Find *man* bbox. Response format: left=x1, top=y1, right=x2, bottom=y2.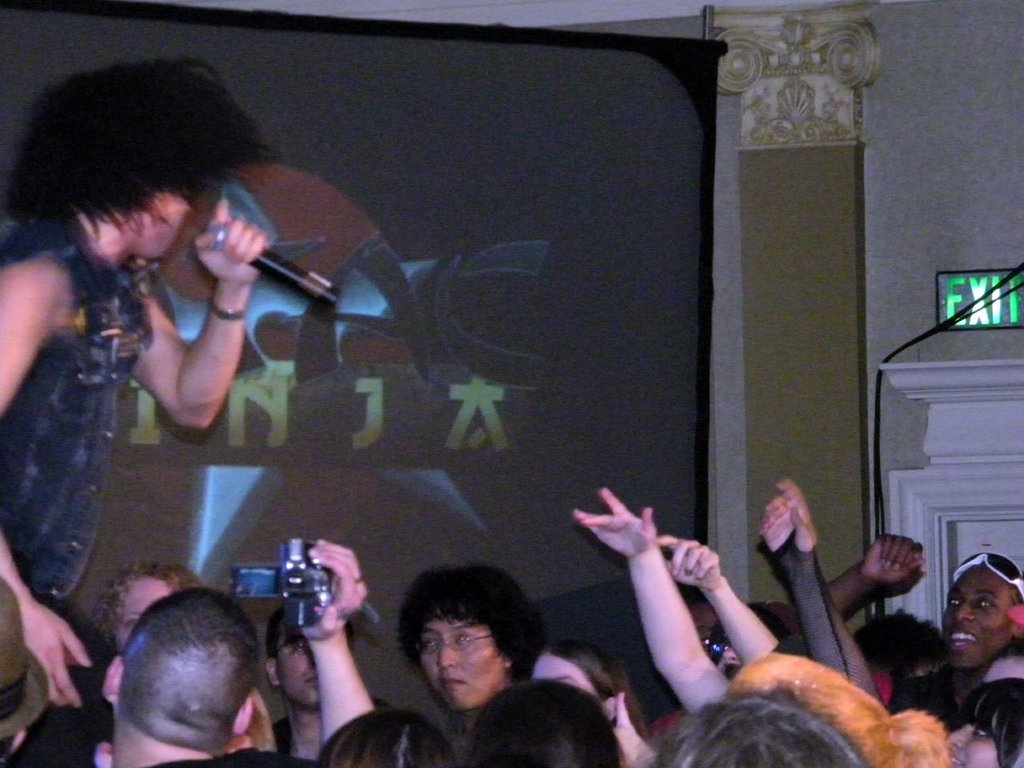
left=369, top=576, right=567, bottom=759.
